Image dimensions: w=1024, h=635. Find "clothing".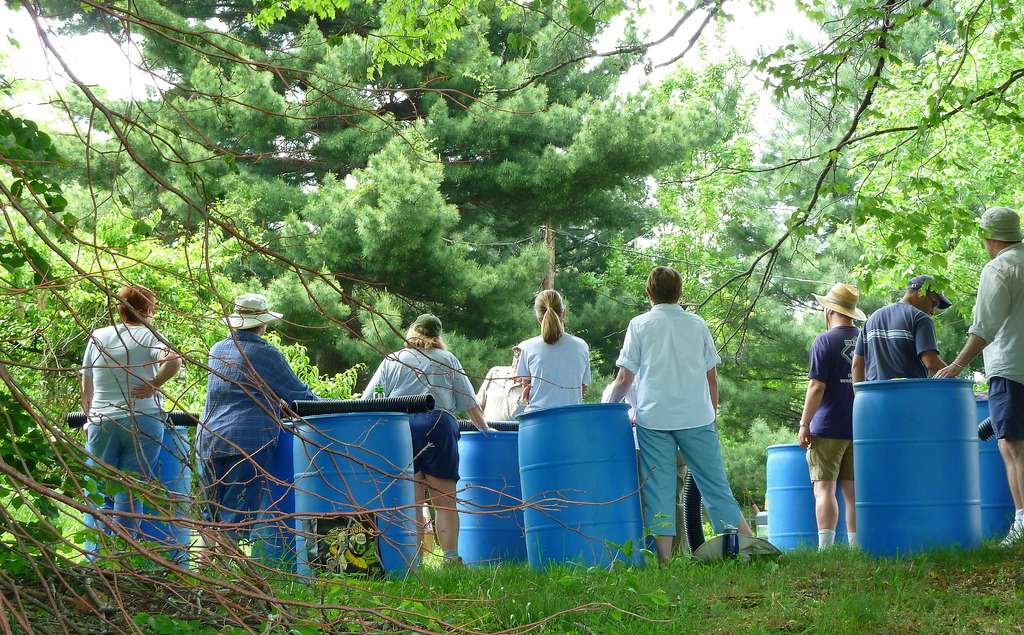
rect(200, 336, 326, 543).
